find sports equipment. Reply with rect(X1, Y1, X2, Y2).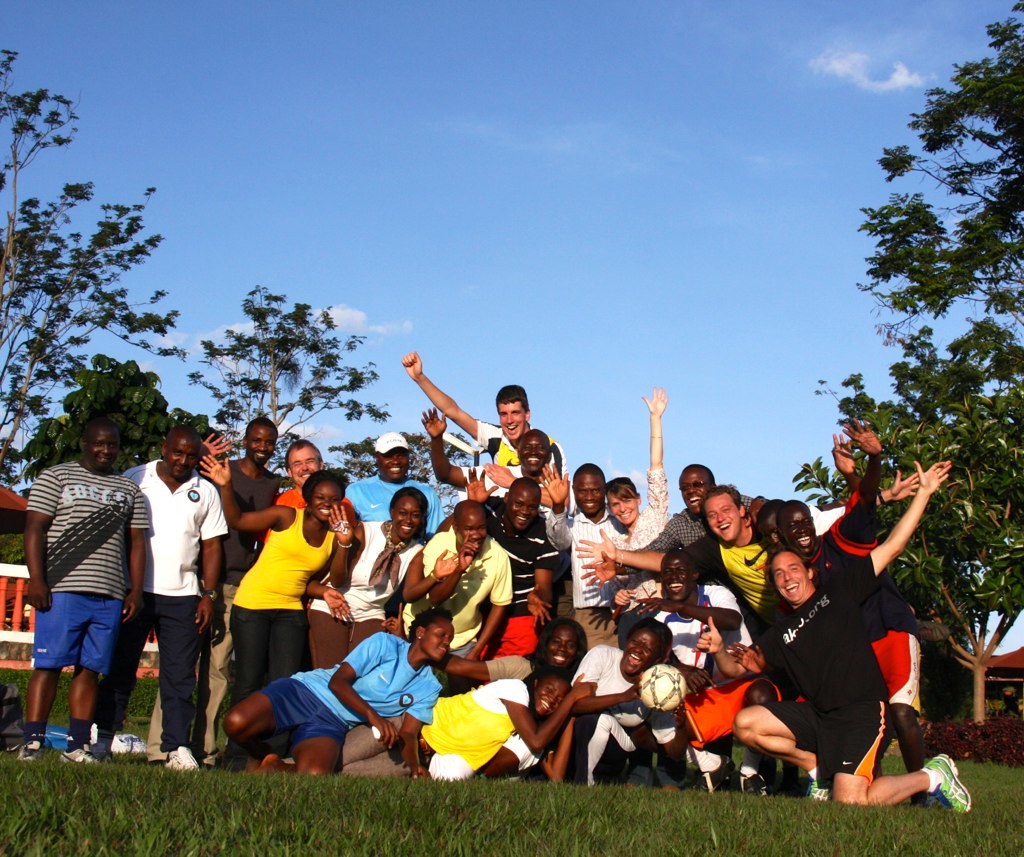
rect(636, 663, 687, 710).
